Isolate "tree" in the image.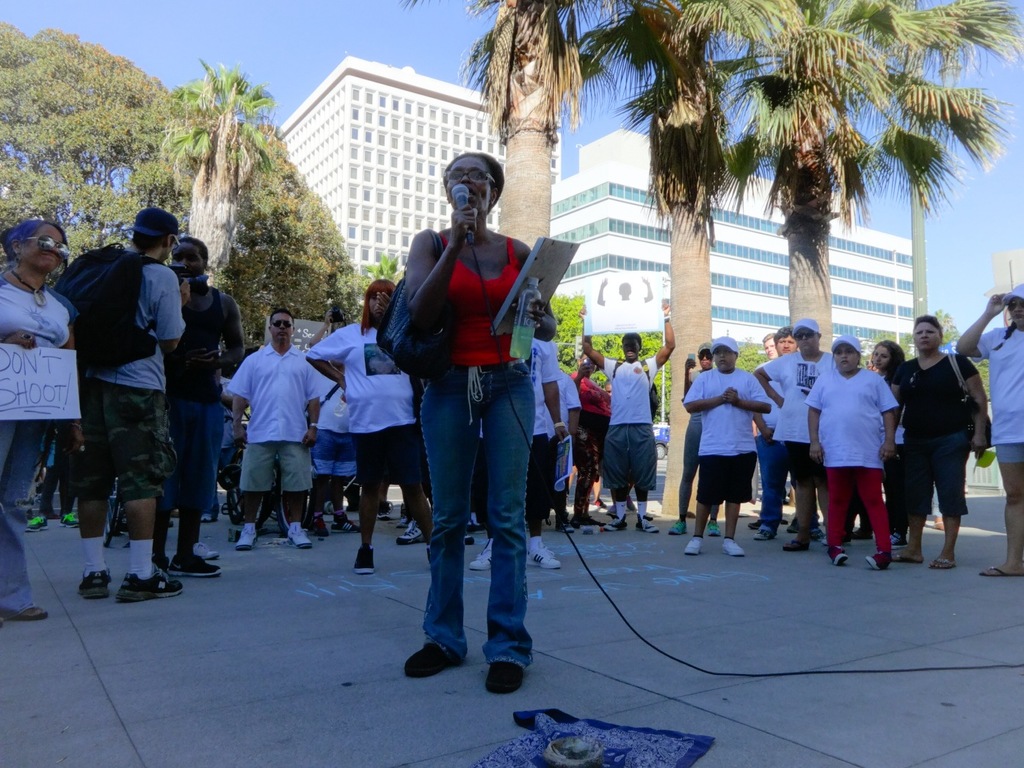
Isolated region: bbox=(358, 246, 406, 302).
